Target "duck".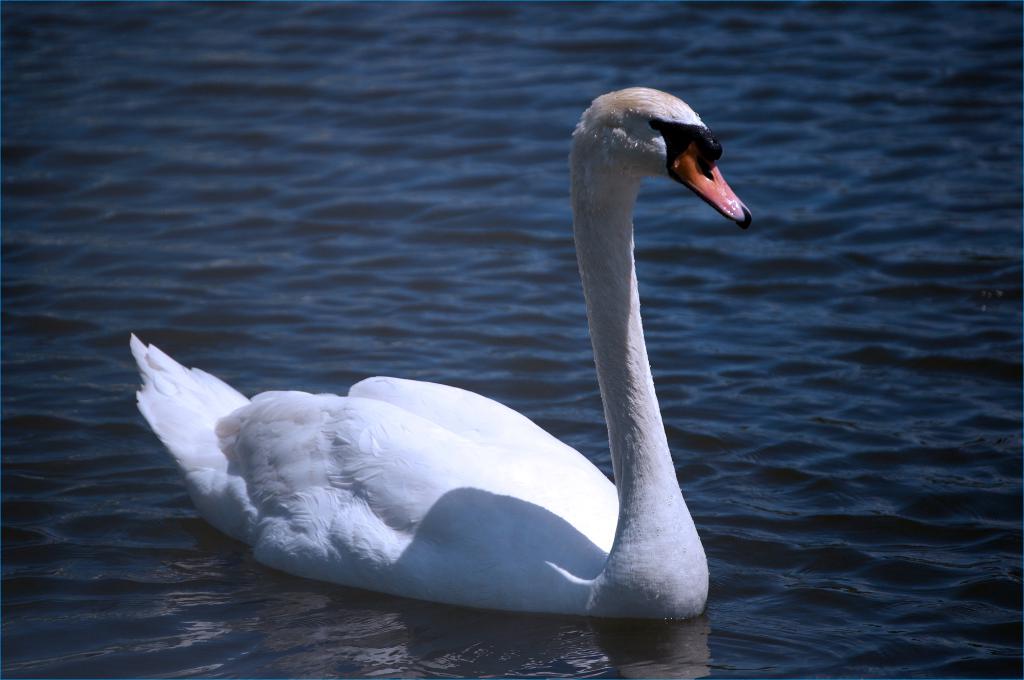
Target region: x1=107 y1=100 x2=741 y2=656.
